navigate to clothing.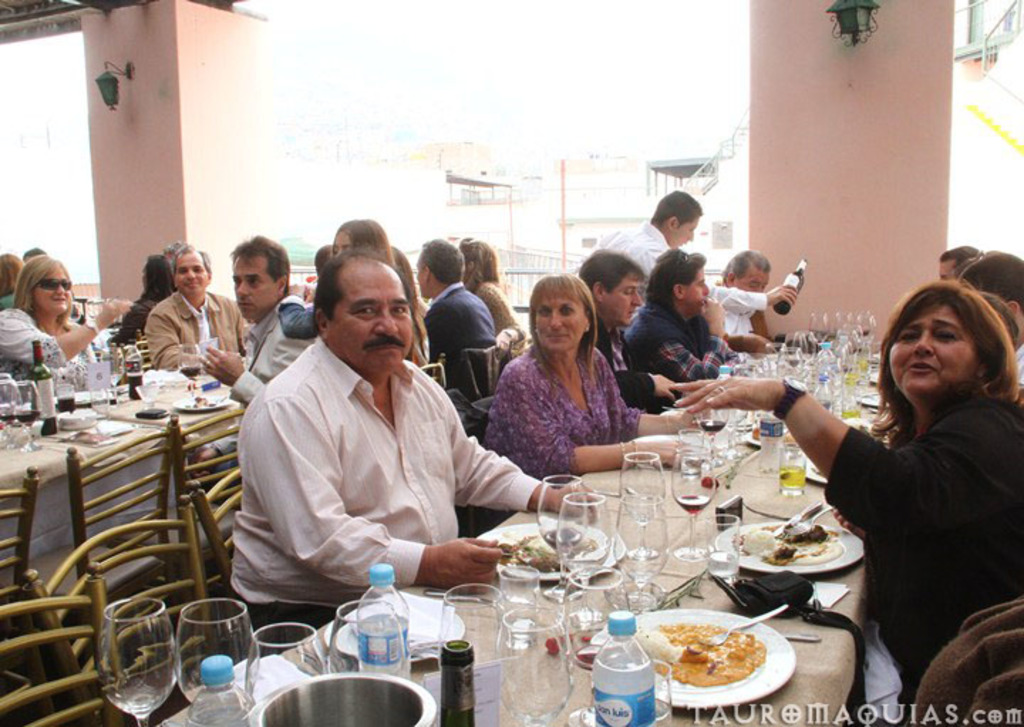
Navigation target: detection(226, 306, 326, 405).
